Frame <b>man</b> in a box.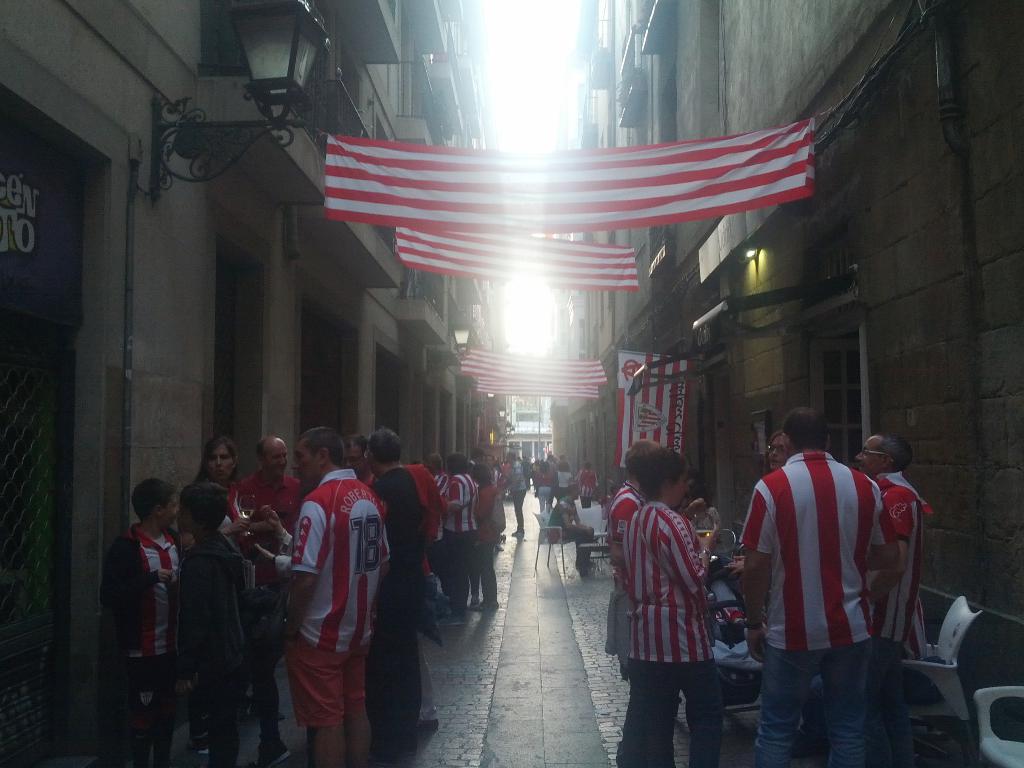
[left=846, top=436, right=928, bottom=764].
